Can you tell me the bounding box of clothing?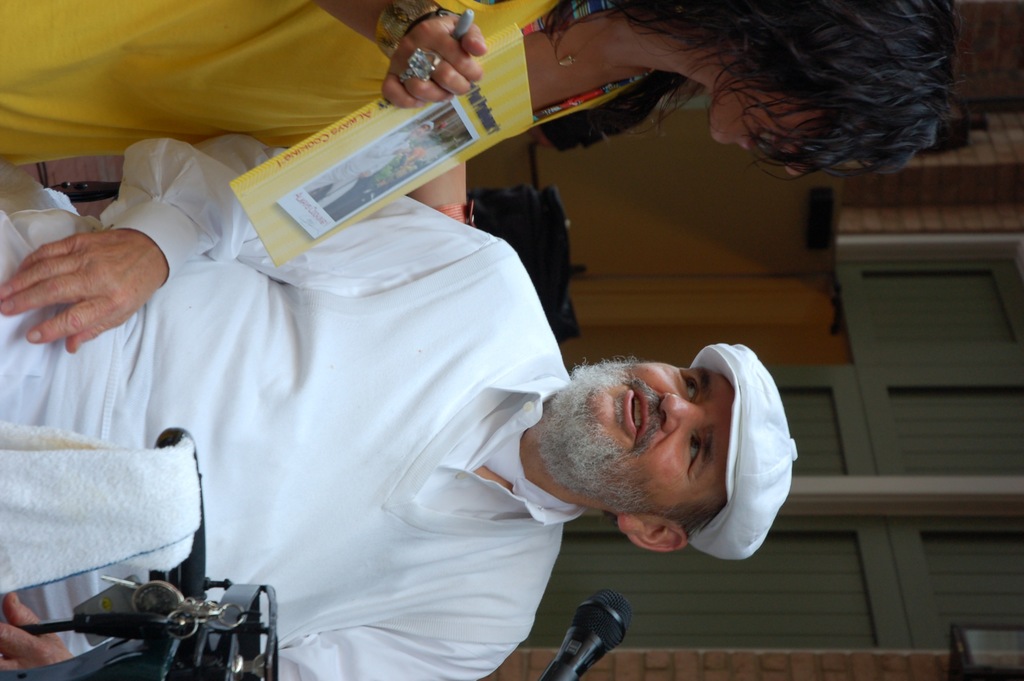
<bbox>28, 160, 604, 658</bbox>.
